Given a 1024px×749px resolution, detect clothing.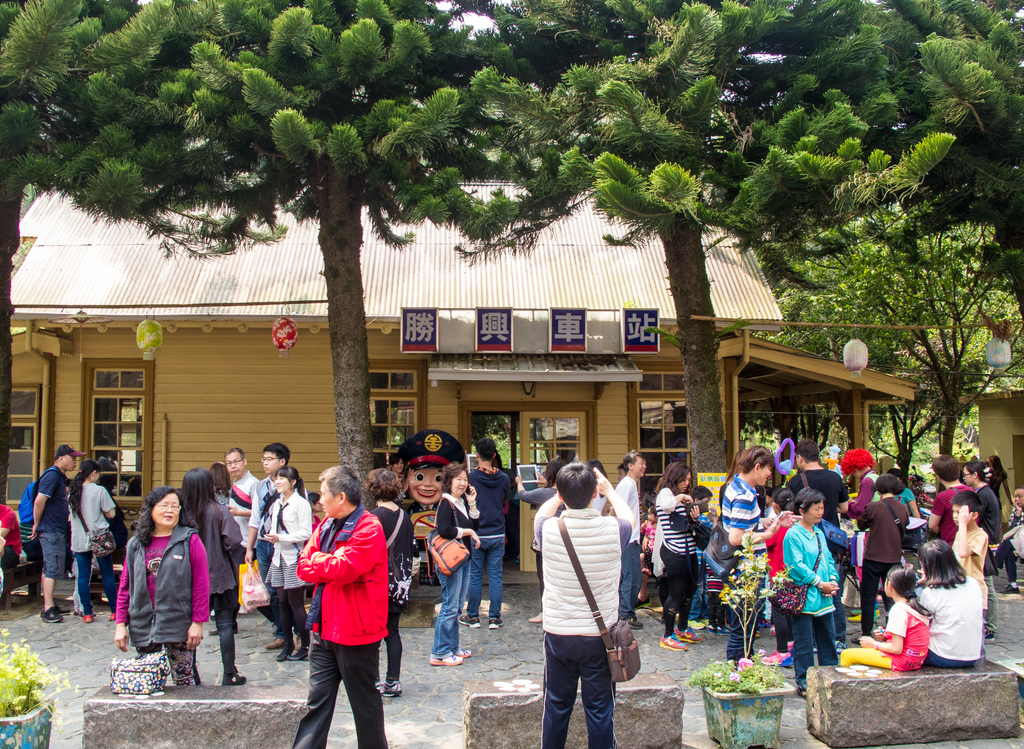
bbox(20, 470, 75, 577).
